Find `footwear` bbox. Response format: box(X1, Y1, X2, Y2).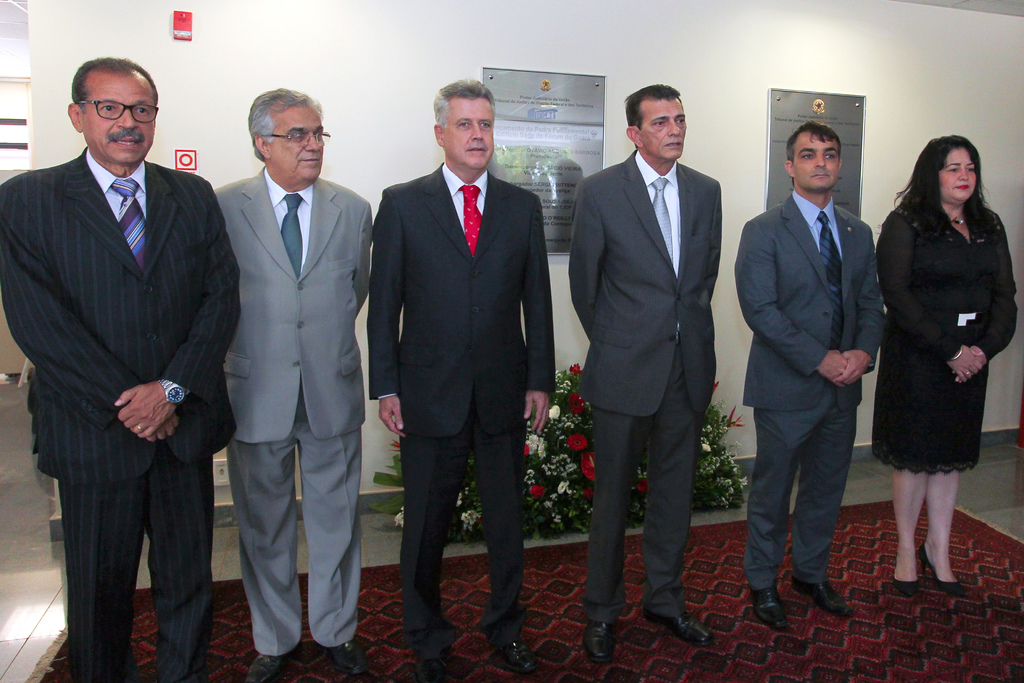
box(749, 585, 787, 631).
